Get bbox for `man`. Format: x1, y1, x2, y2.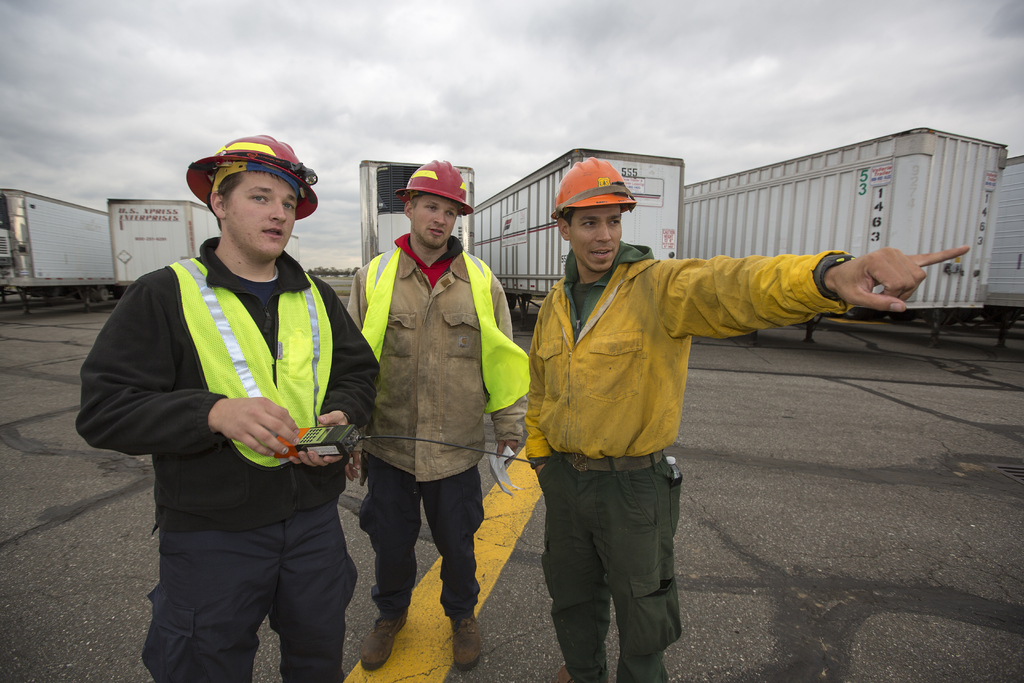
348, 157, 536, 673.
